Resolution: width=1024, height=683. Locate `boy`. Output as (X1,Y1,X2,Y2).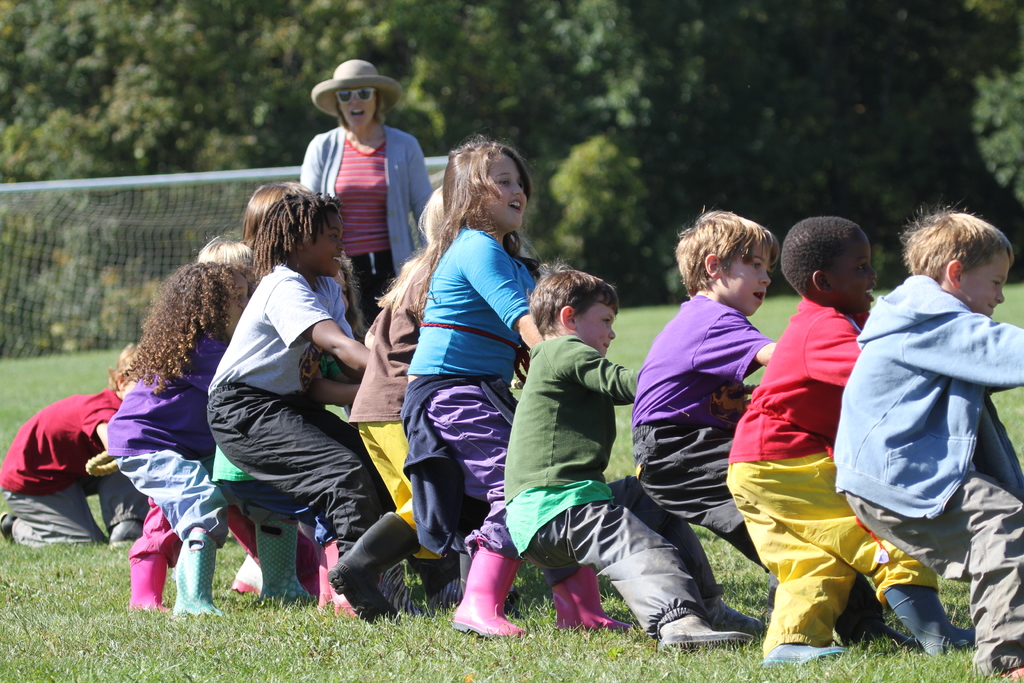
(502,268,767,655).
